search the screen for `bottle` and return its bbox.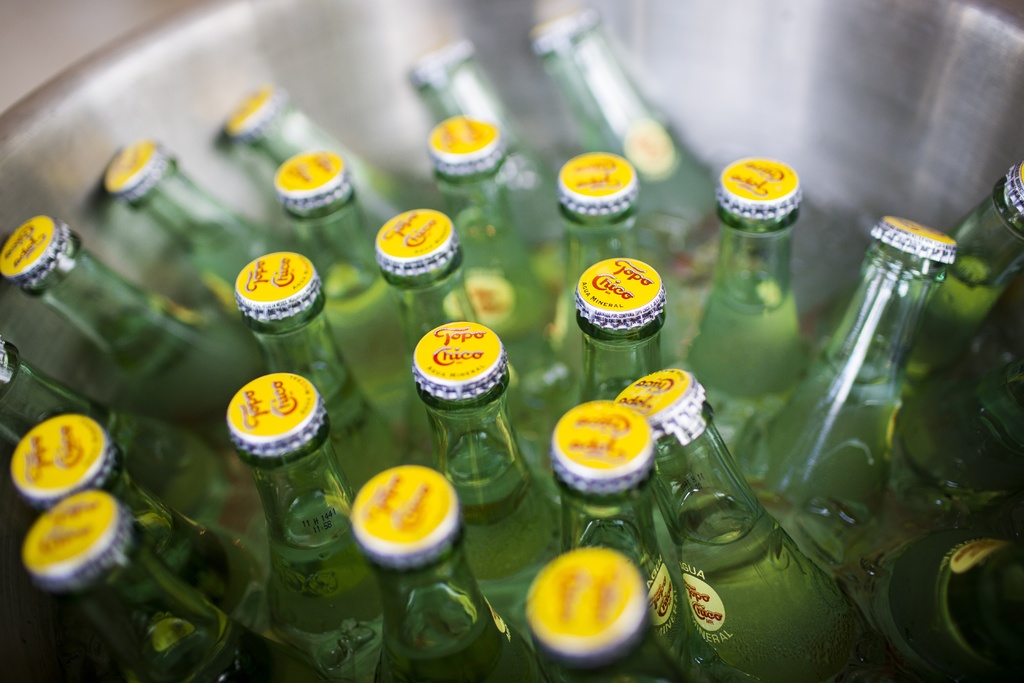
Found: 235:259:415:475.
